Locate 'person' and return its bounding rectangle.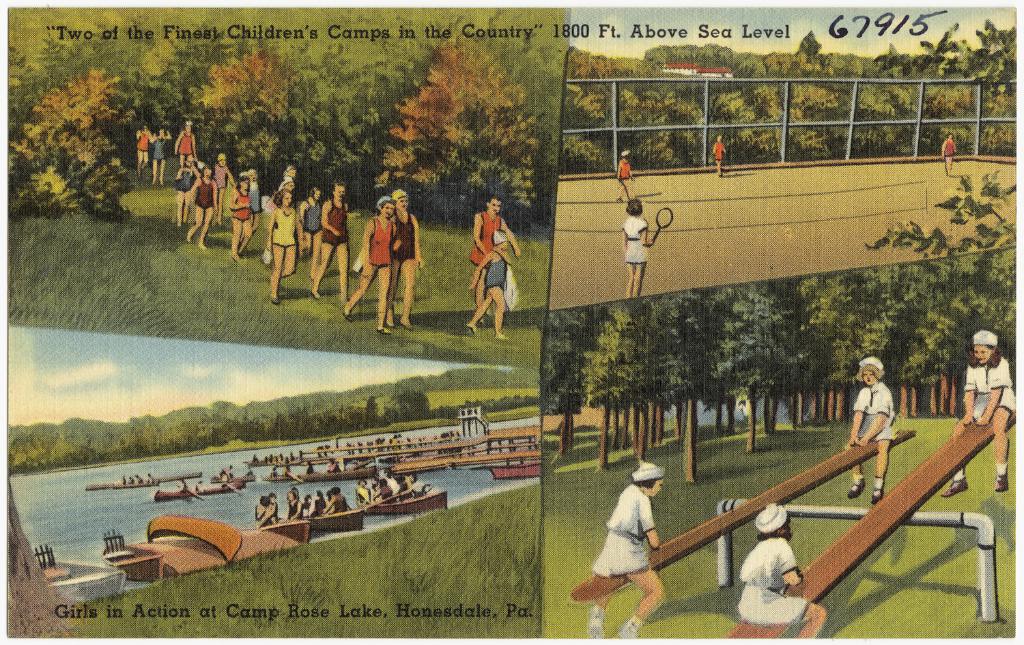
(left=851, top=348, right=905, bottom=513).
